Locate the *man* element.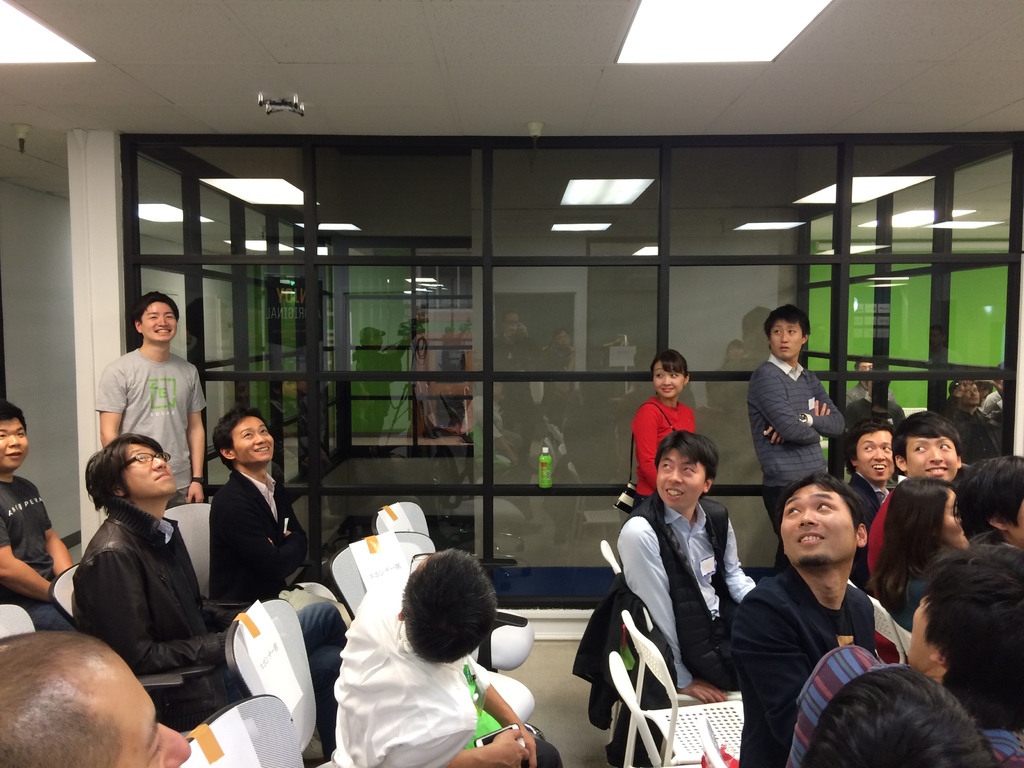
Element bbox: bbox(844, 362, 875, 403).
